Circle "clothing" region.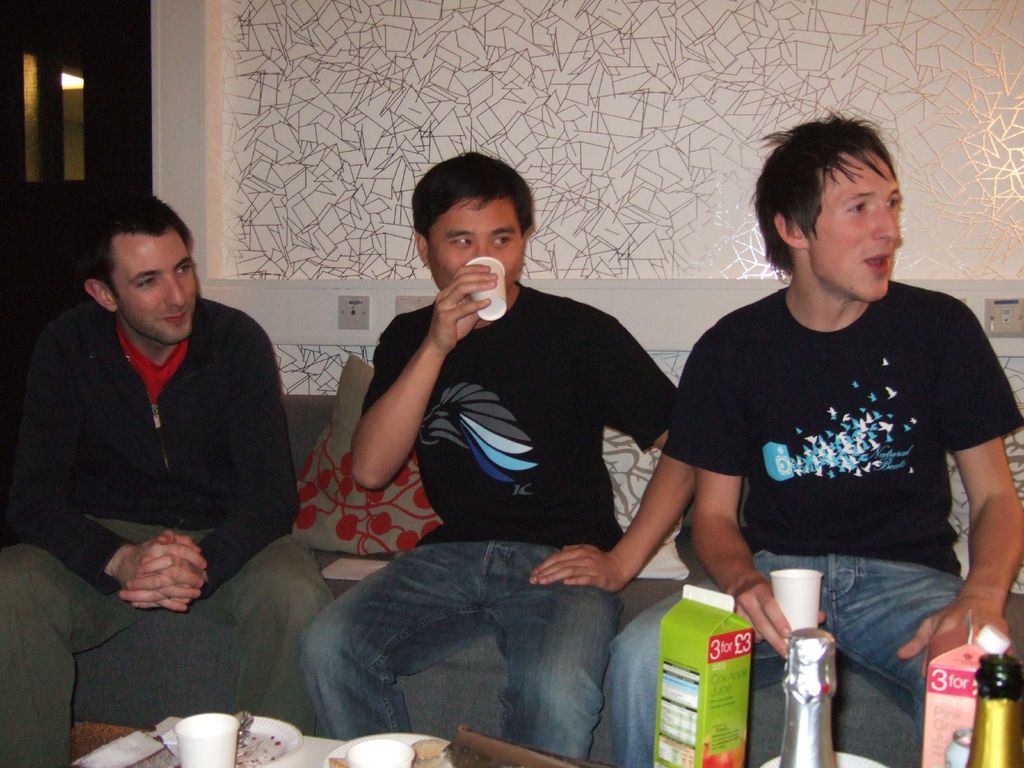
Region: x1=299 y1=289 x2=684 y2=760.
